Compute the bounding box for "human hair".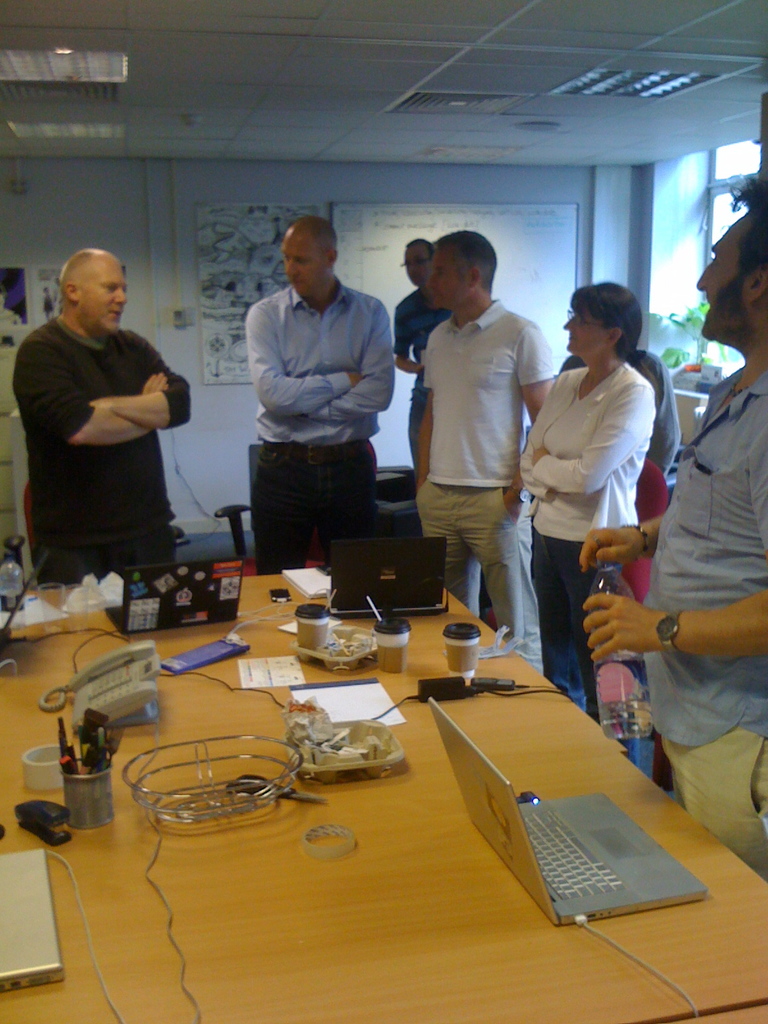
{"x1": 576, "y1": 281, "x2": 659, "y2": 364}.
